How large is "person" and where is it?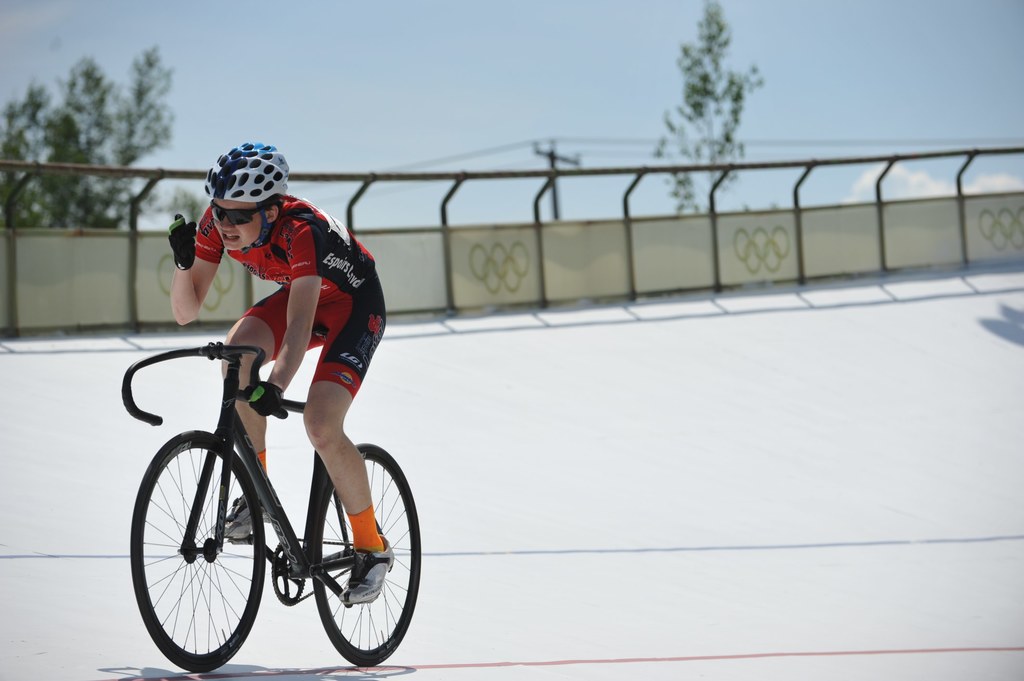
Bounding box: 136 173 382 557.
